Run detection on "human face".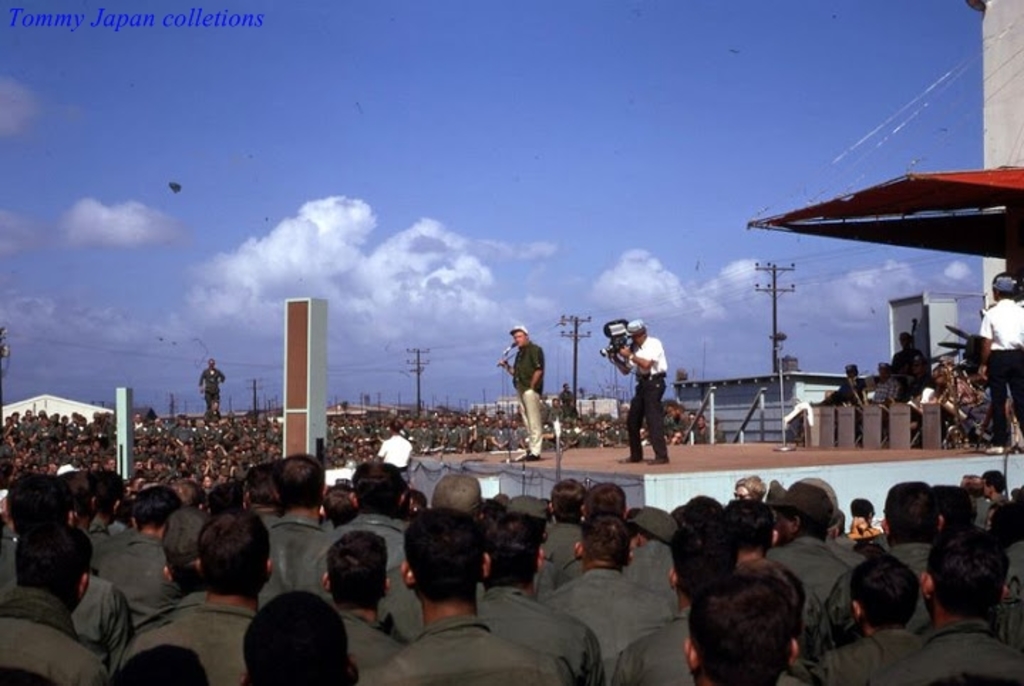
Result: <region>513, 332, 526, 344</region>.
